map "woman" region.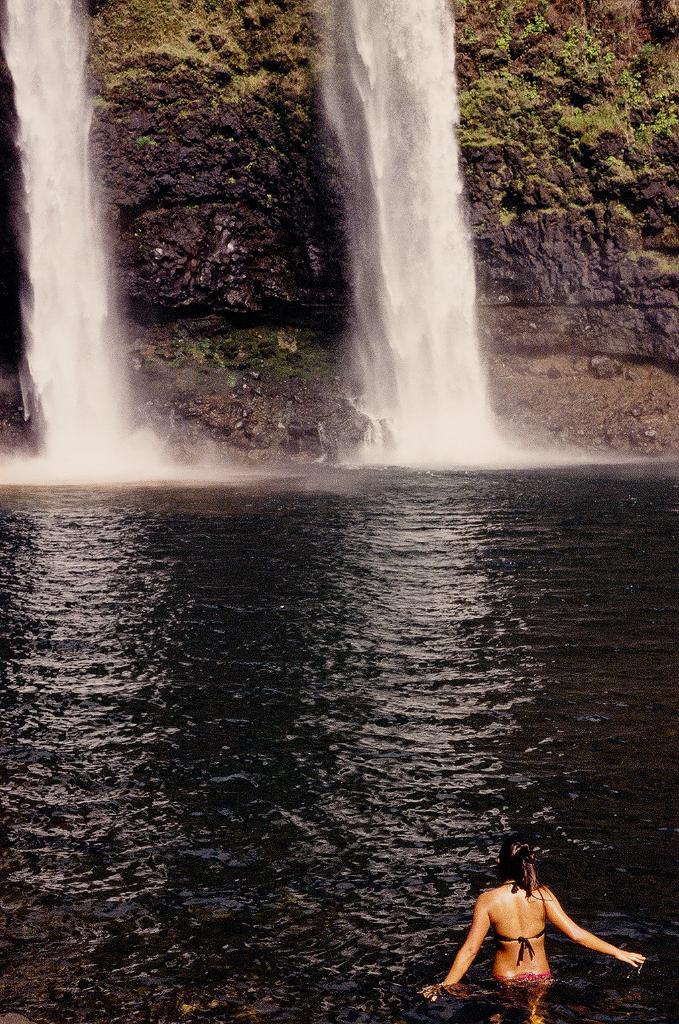
Mapped to (x1=410, y1=844, x2=643, y2=1023).
